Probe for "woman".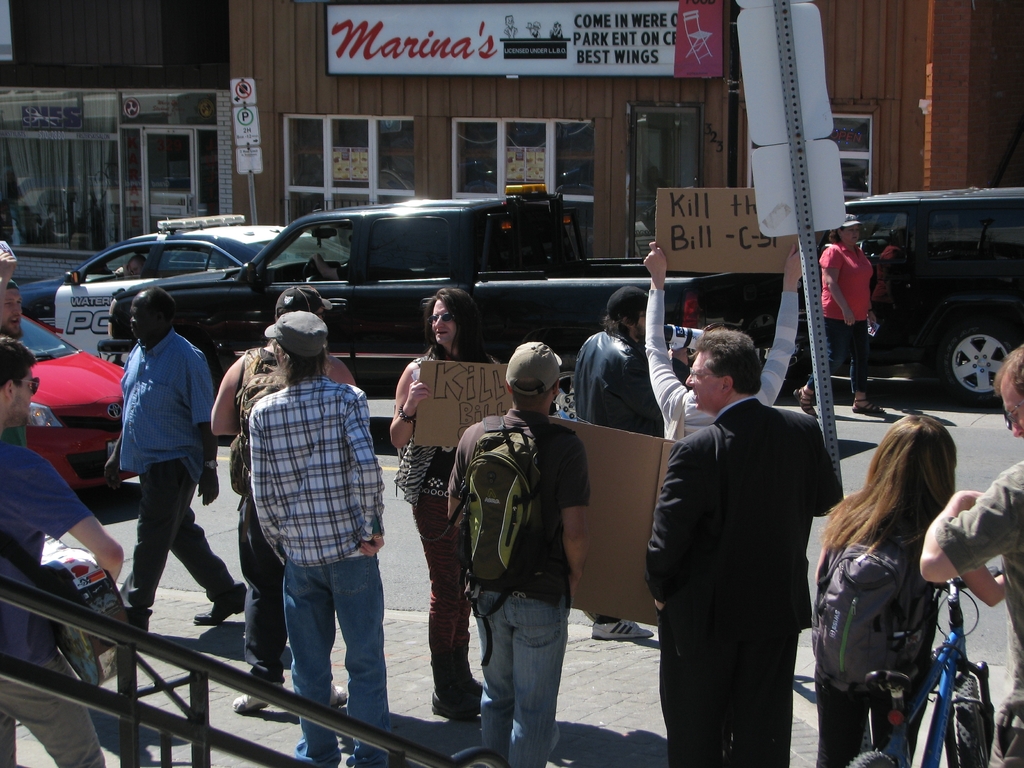
Probe result: (813, 411, 1000, 733).
